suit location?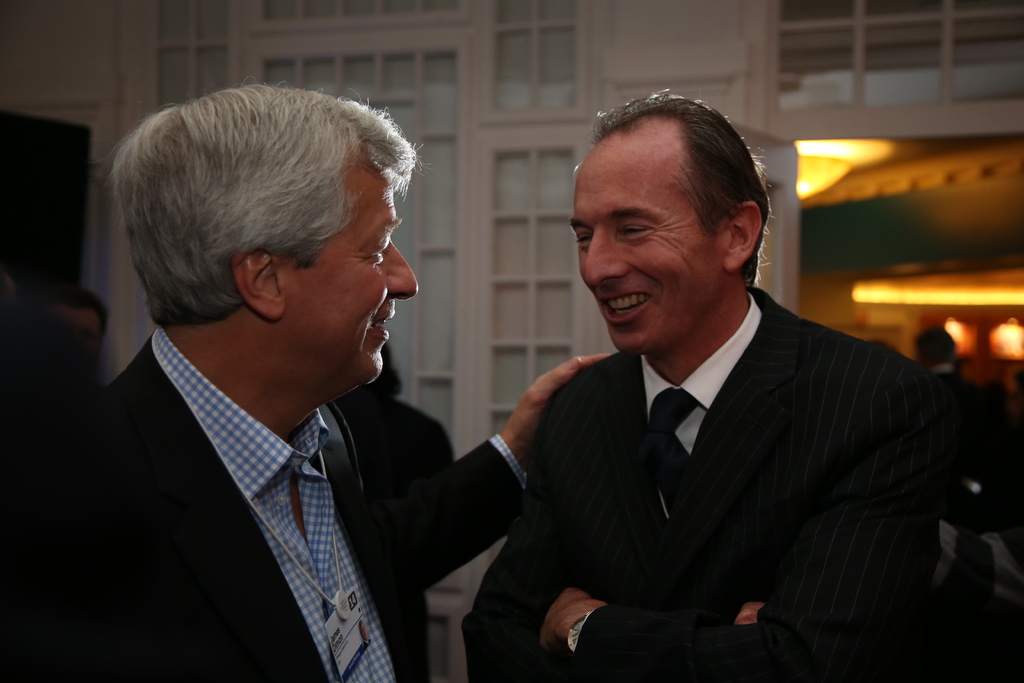
left=0, top=336, right=527, bottom=682
